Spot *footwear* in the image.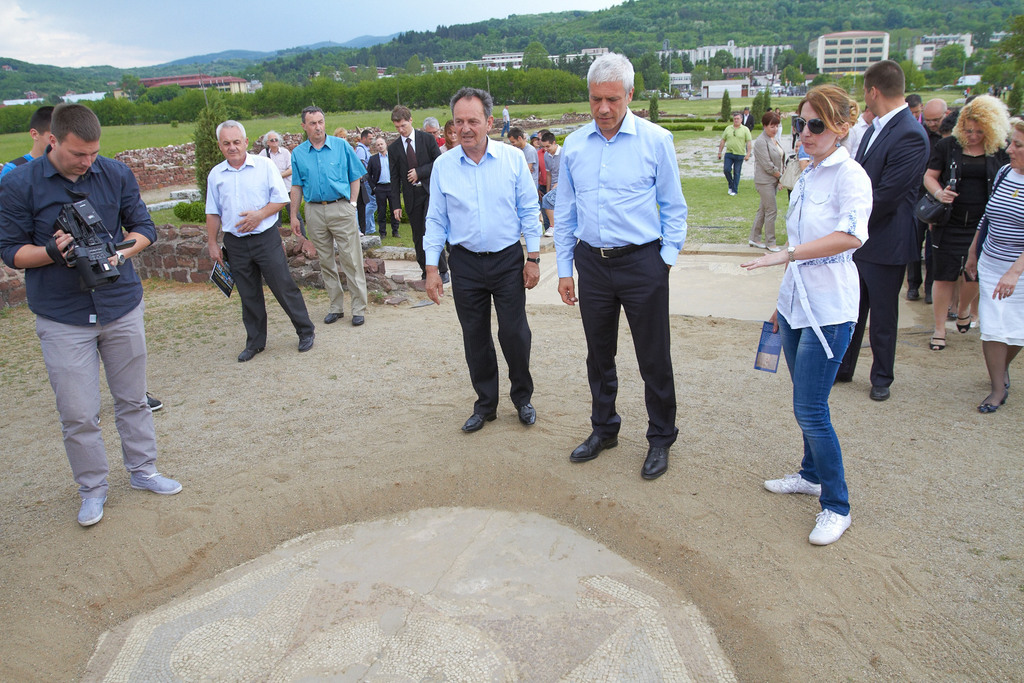
*footwear* found at l=138, t=394, r=161, b=410.
